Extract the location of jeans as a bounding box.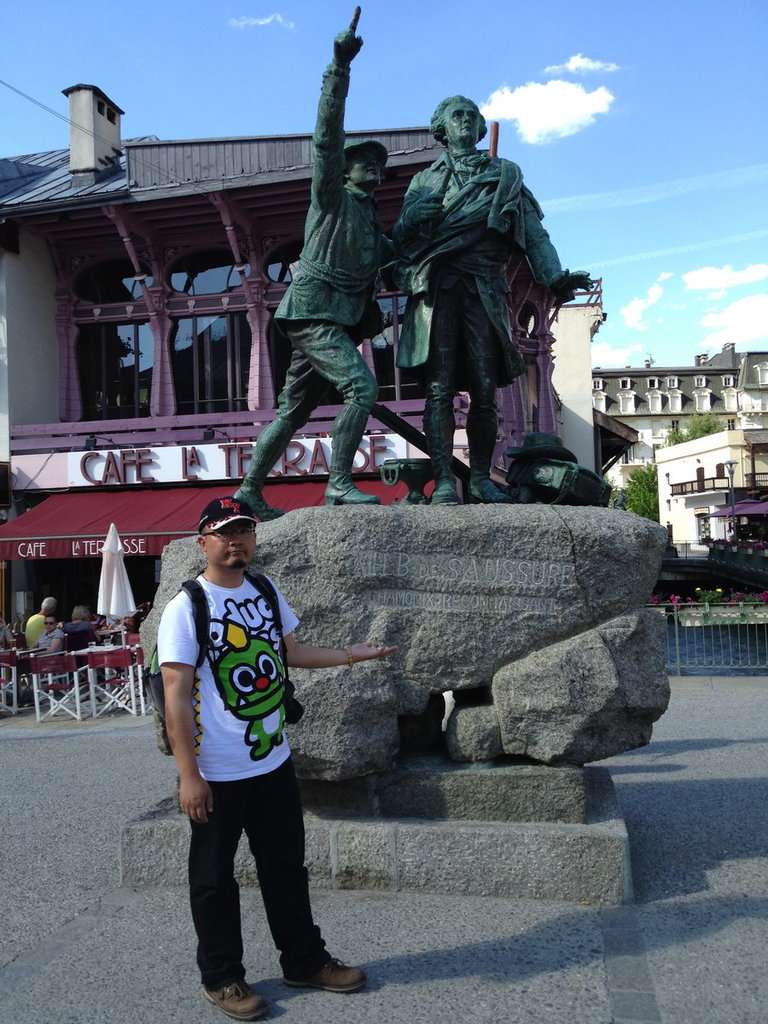
{"x1": 176, "y1": 770, "x2": 351, "y2": 994}.
